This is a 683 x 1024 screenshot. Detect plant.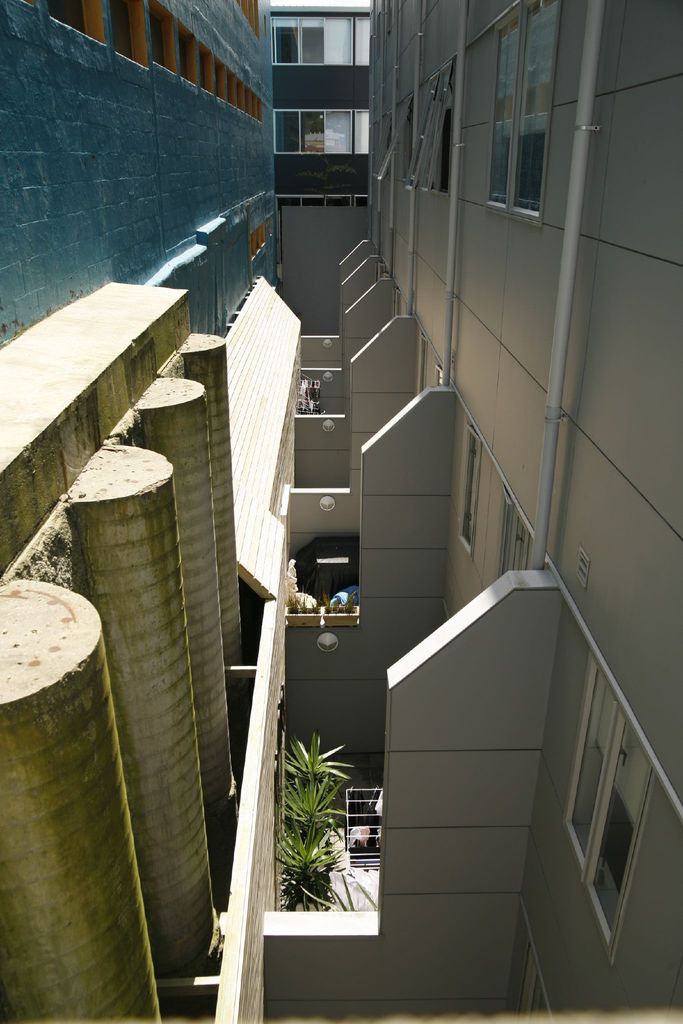
286 726 353 784.
